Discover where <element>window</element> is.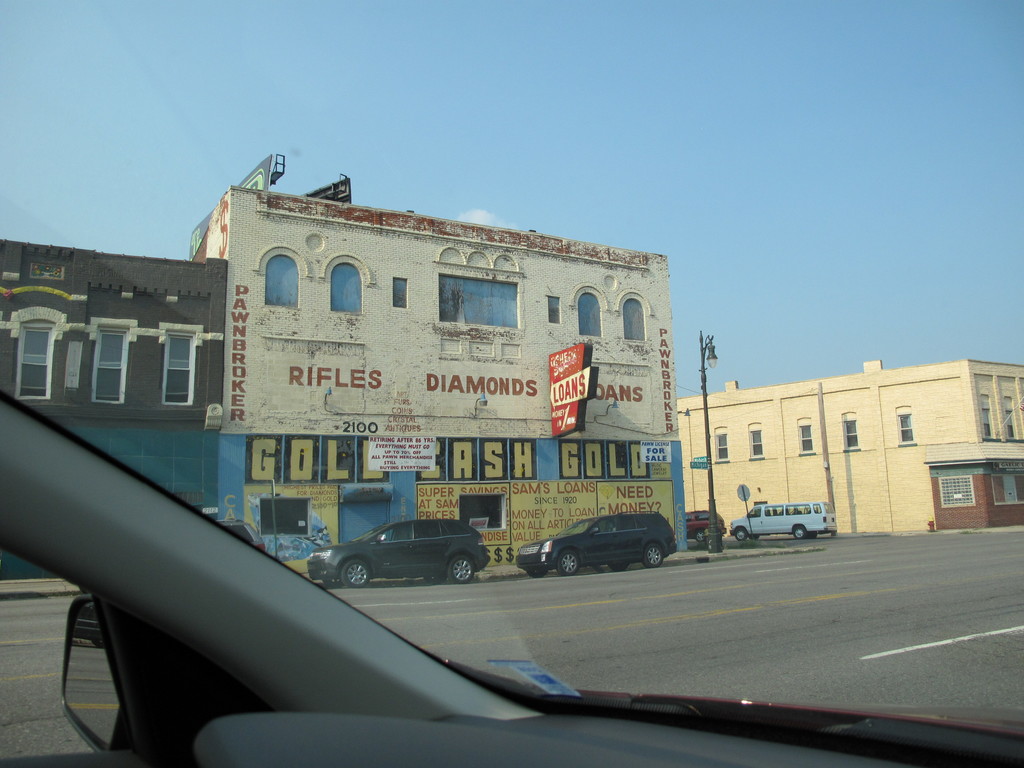
Discovered at bbox=[750, 428, 762, 458].
